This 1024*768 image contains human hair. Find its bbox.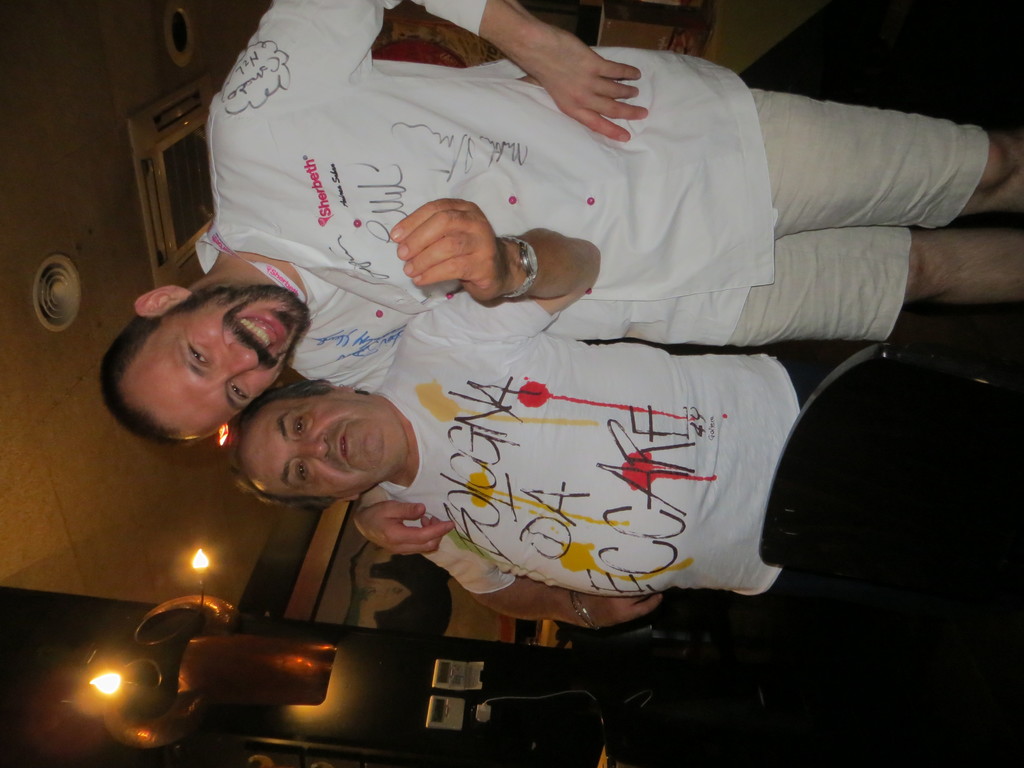
box=[228, 380, 330, 515].
